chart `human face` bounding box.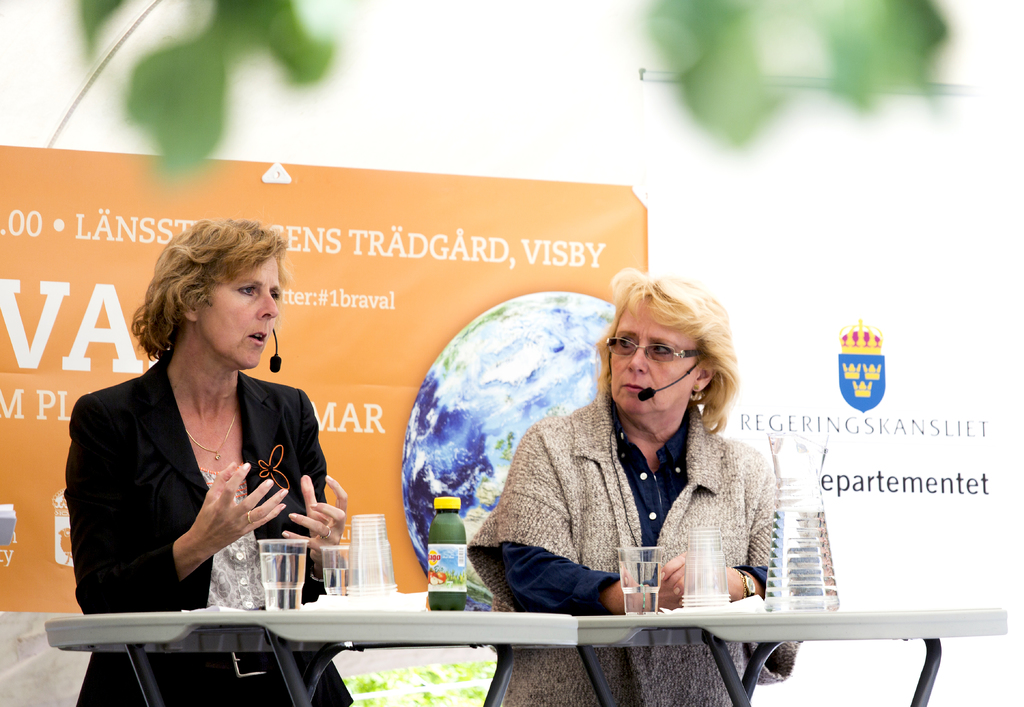
Charted: 196 258 279 369.
